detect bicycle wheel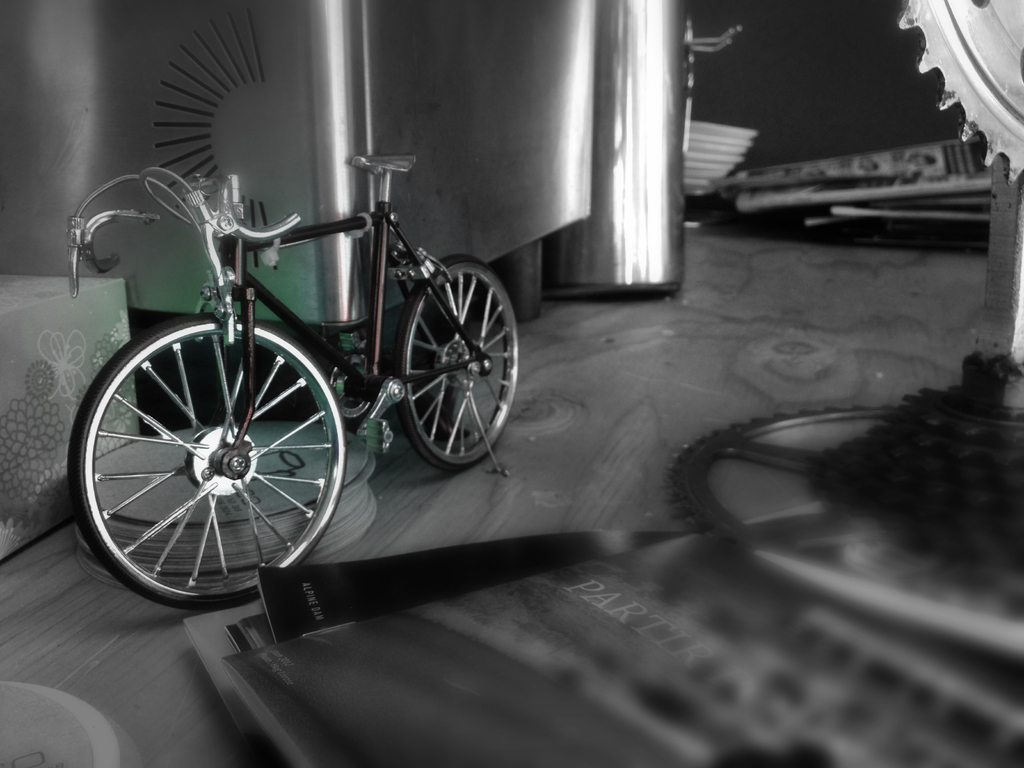
(392,255,524,479)
